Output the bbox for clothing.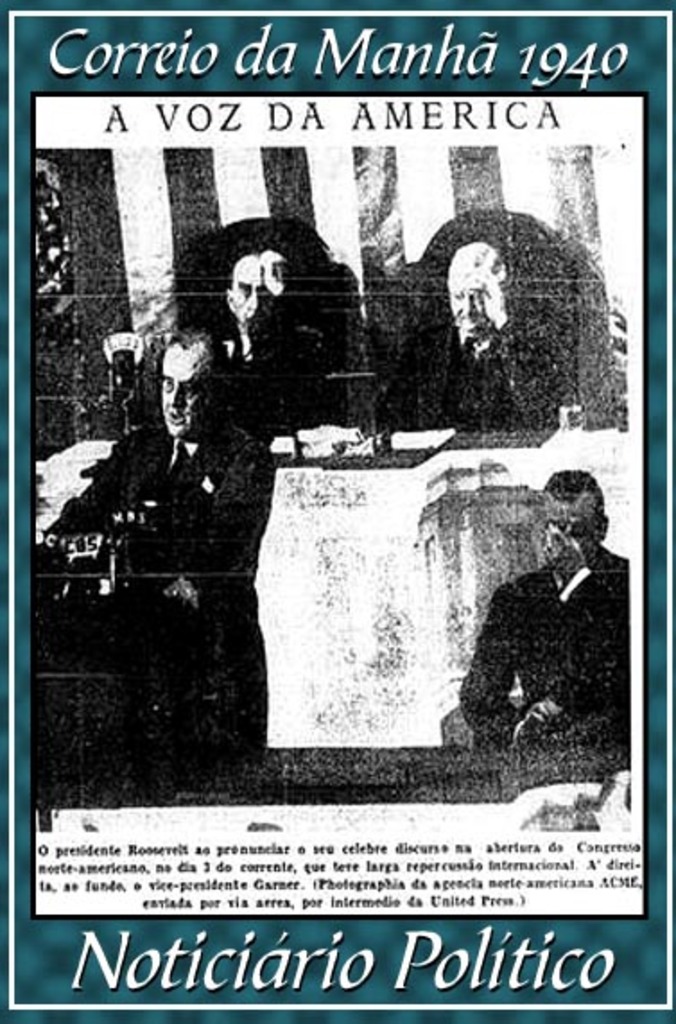
box(61, 420, 269, 784).
